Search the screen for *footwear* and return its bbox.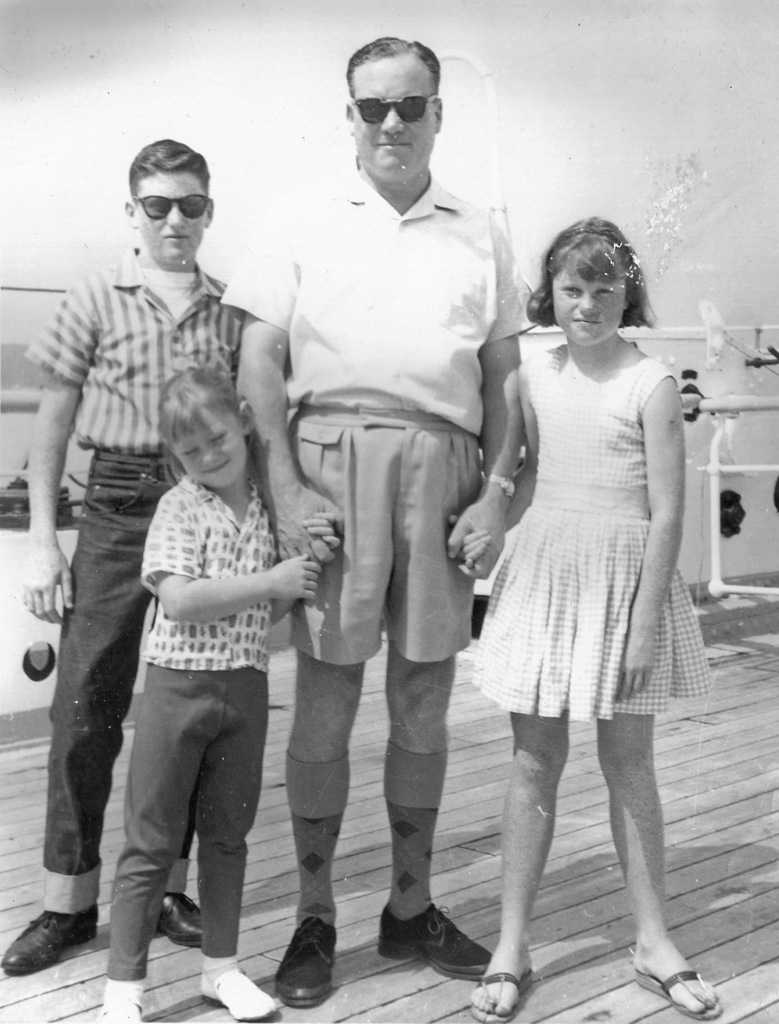
Found: region(469, 969, 543, 1023).
